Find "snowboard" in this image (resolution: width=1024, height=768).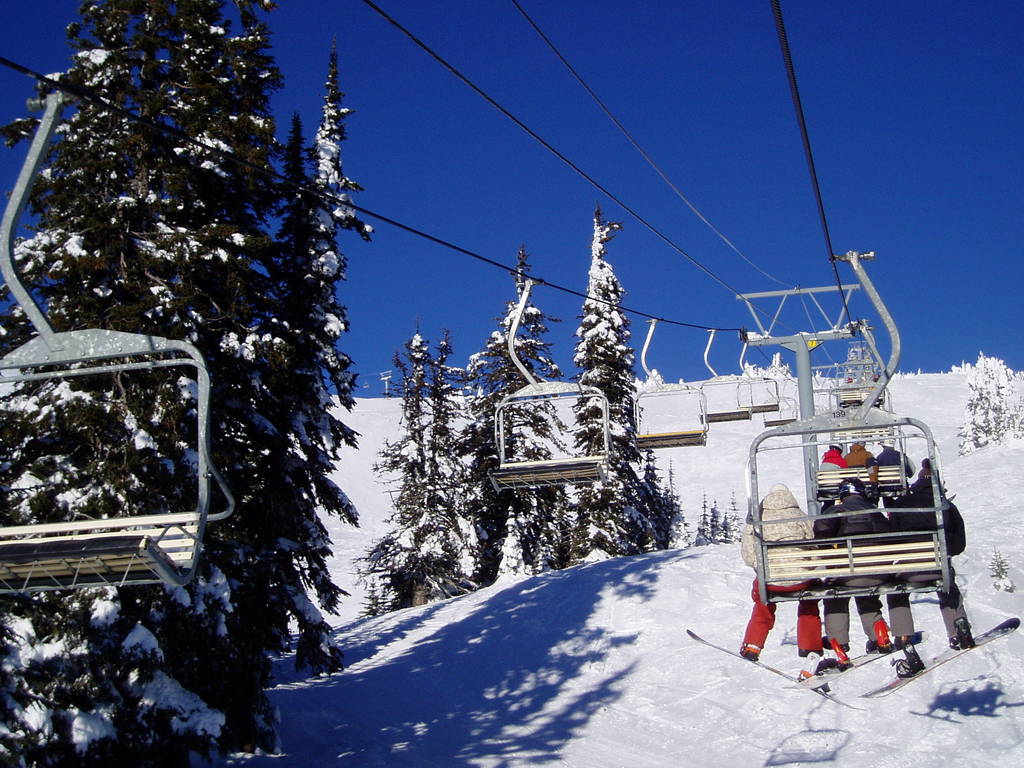
bbox=(686, 627, 866, 708).
